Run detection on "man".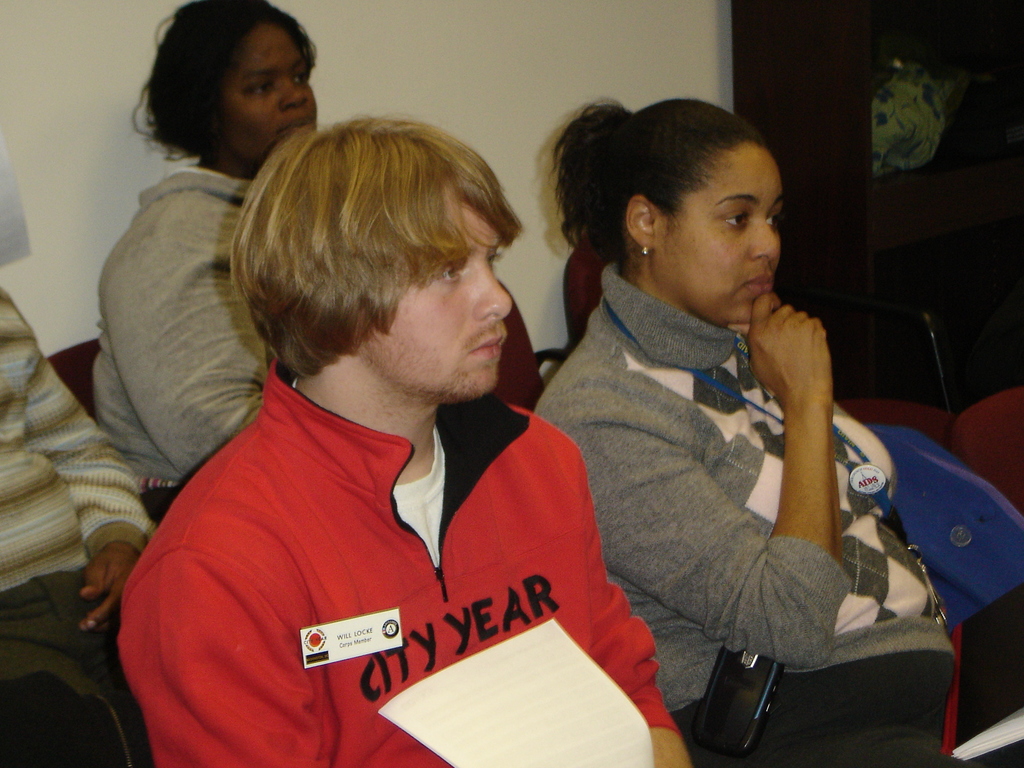
Result: 102/95/679/753.
